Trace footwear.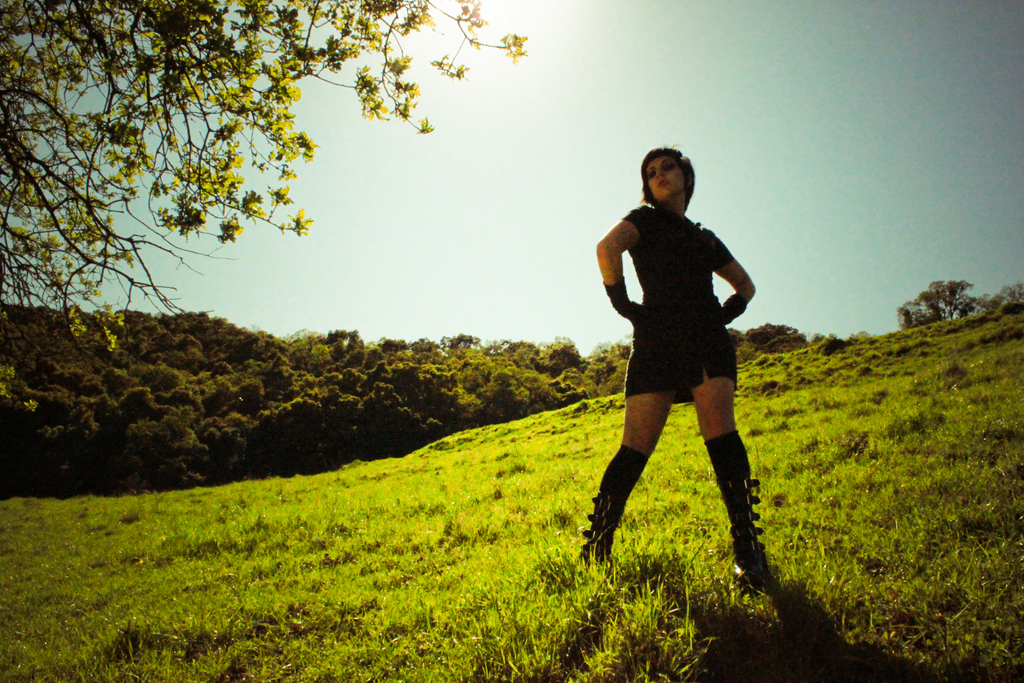
Traced to <region>580, 491, 620, 568</region>.
